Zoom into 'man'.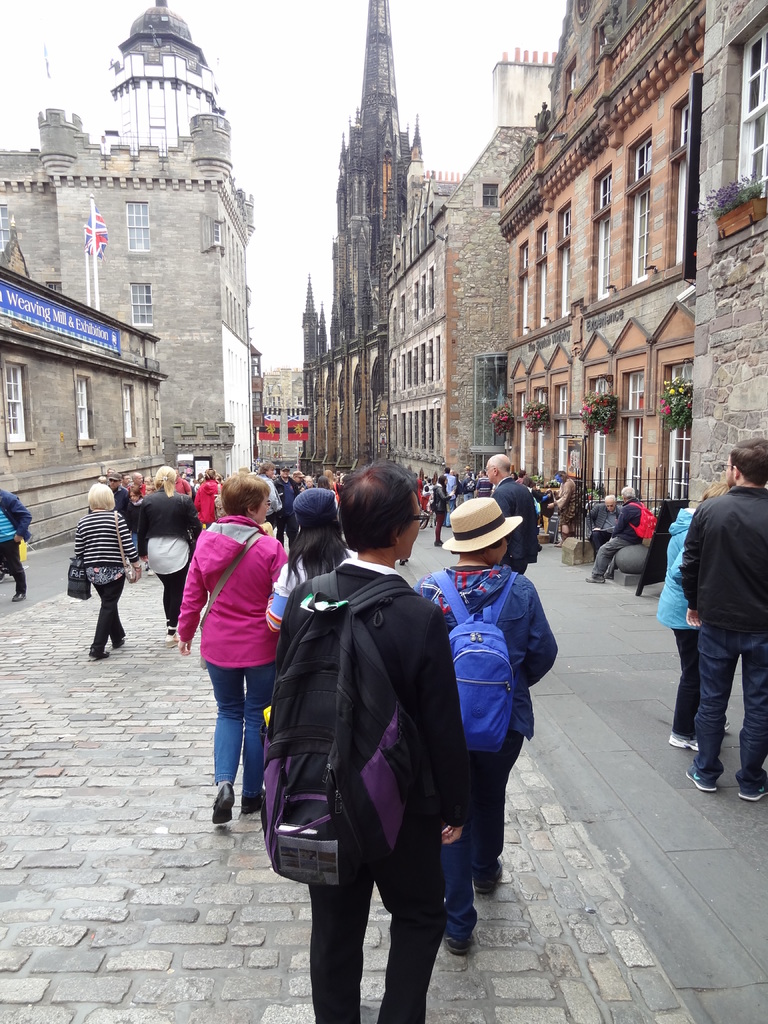
Zoom target: 484:455:543:574.
